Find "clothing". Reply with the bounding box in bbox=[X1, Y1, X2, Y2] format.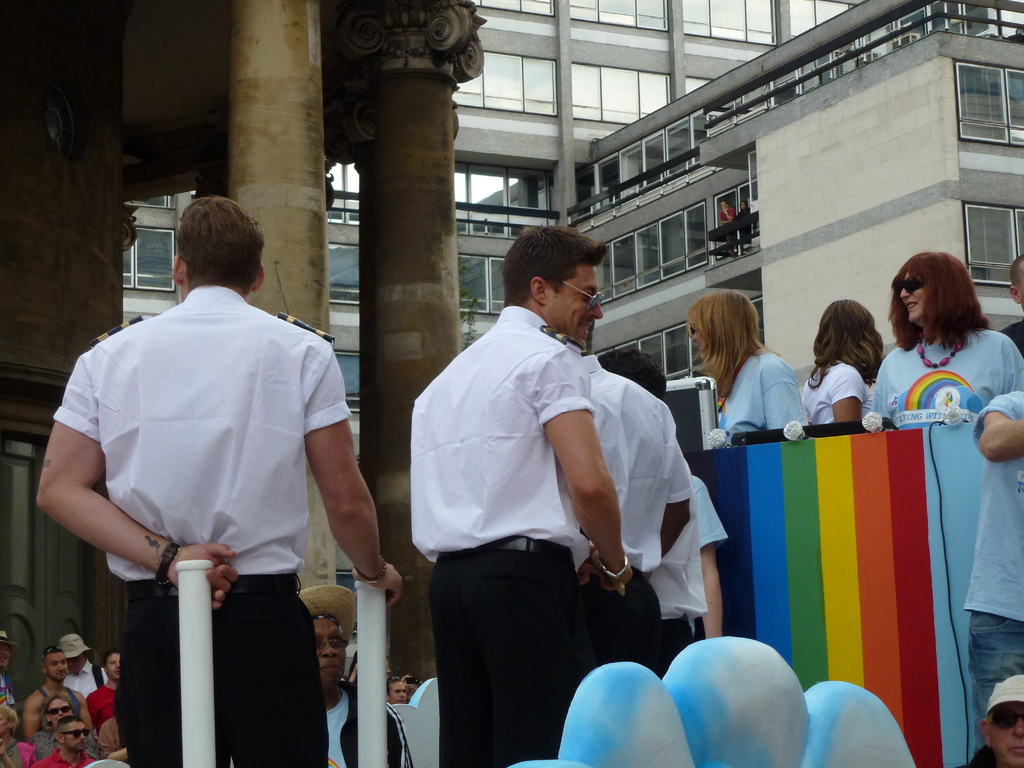
bbox=[987, 381, 1023, 454].
